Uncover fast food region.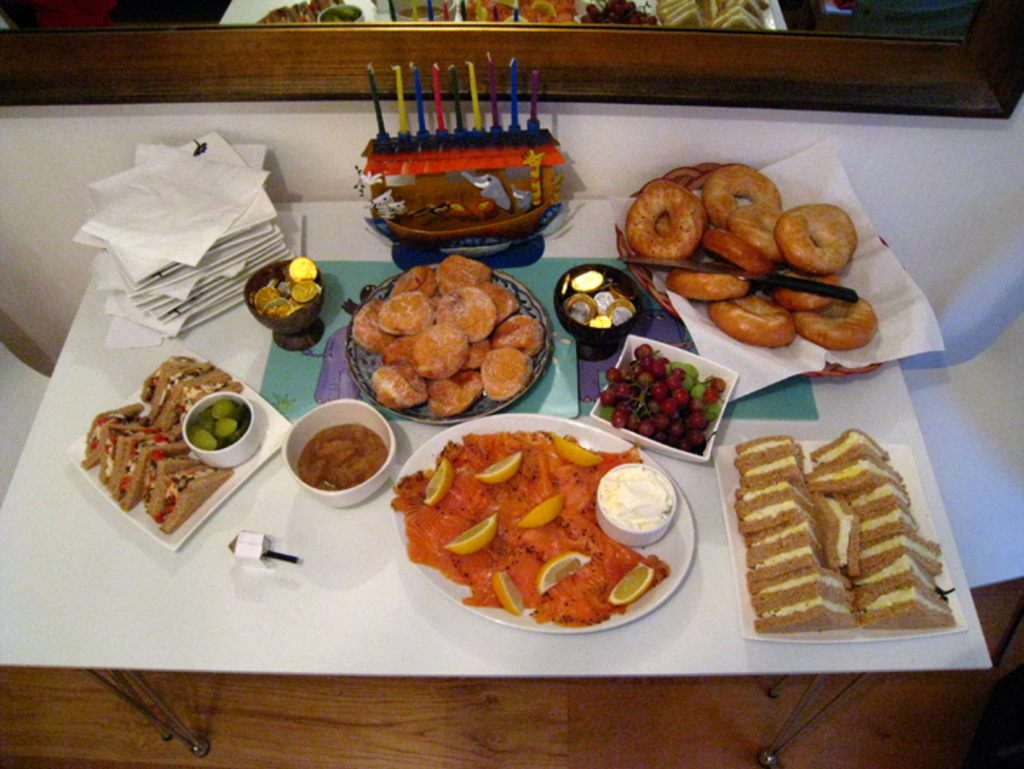
Uncovered: x1=656, y1=0, x2=769, y2=29.
